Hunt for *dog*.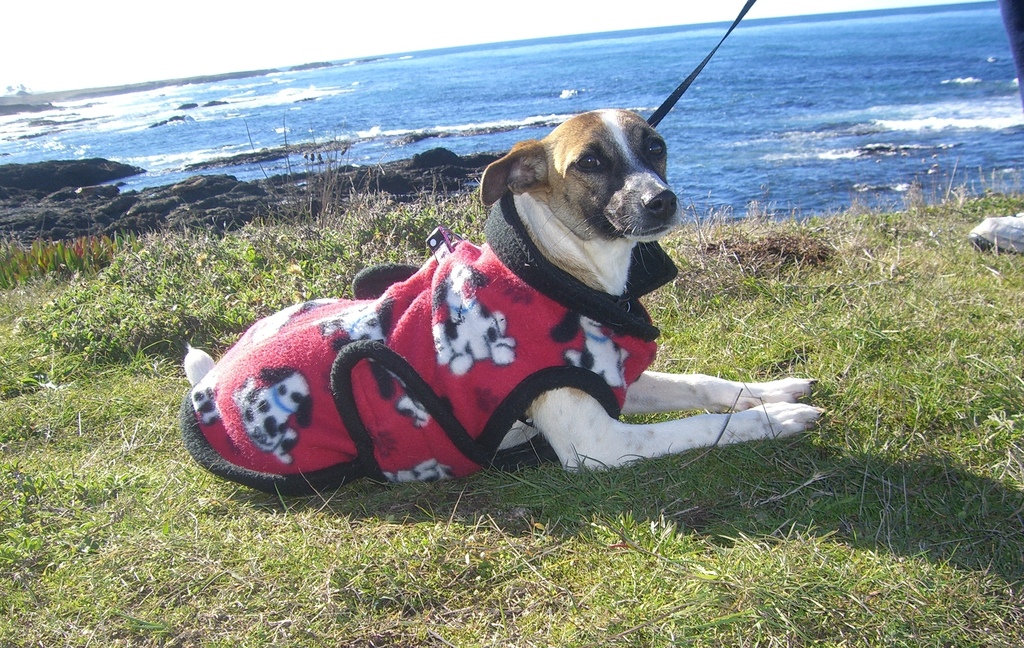
Hunted down at 173 106 832 498.
